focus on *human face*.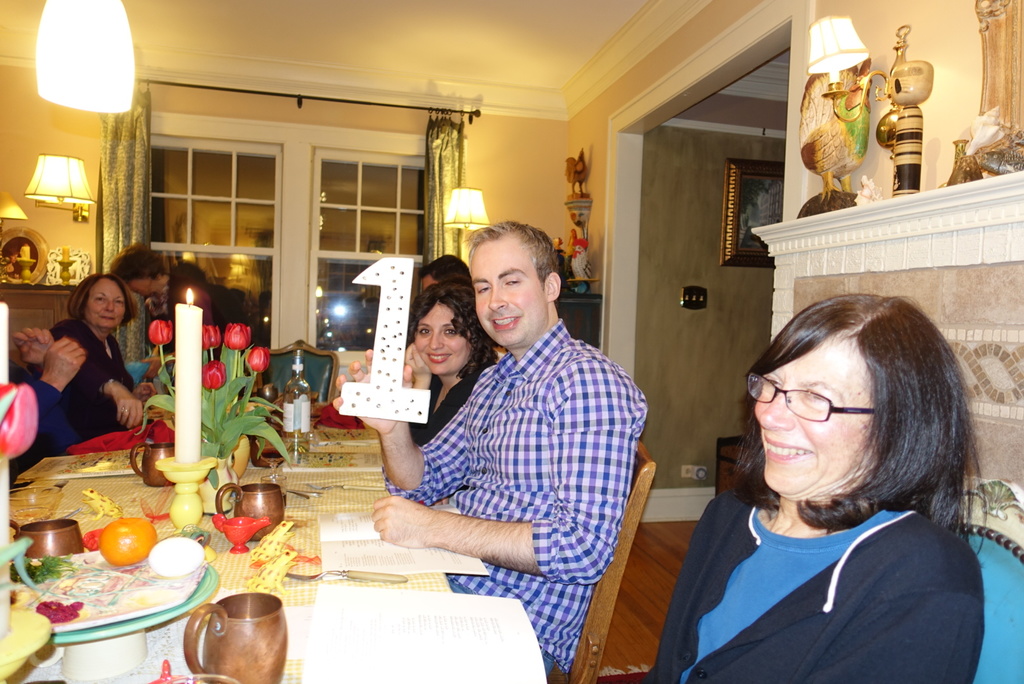
Focused at crop(420, 271, 438, 296).
